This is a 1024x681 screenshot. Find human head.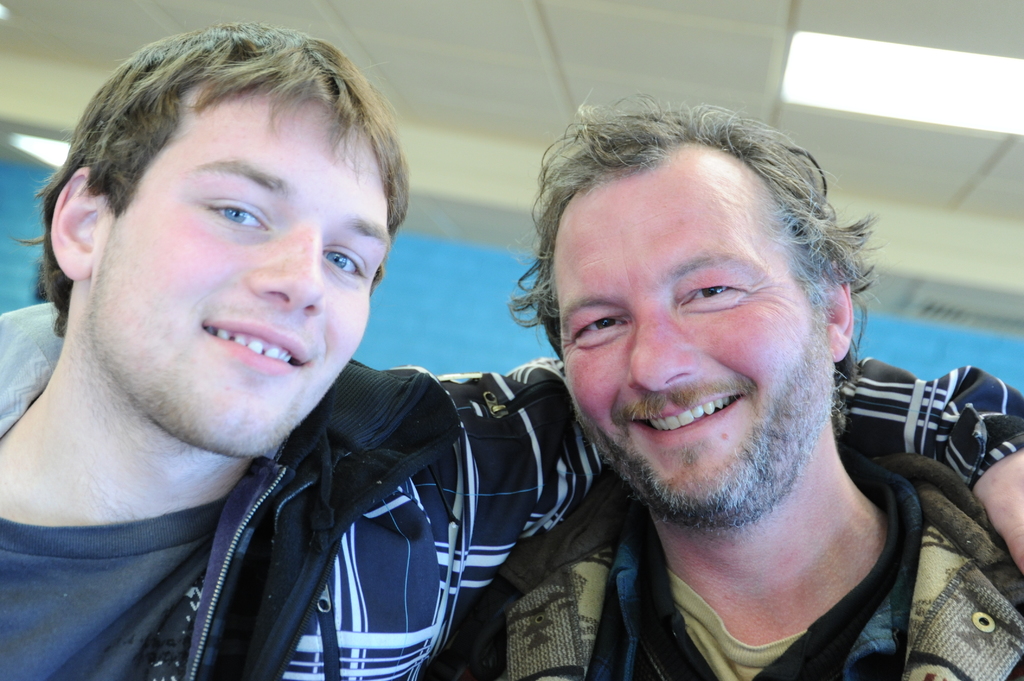
Bounding box: 60/17/407/406.
